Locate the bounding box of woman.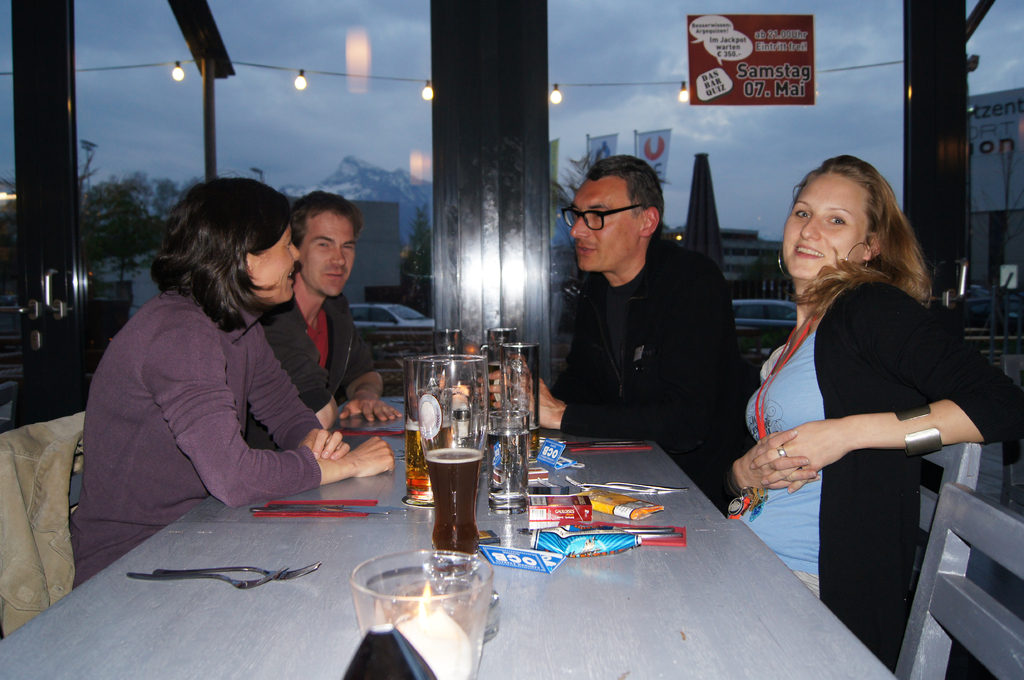
Bounding box: locate(742, 148, 973, 647).
